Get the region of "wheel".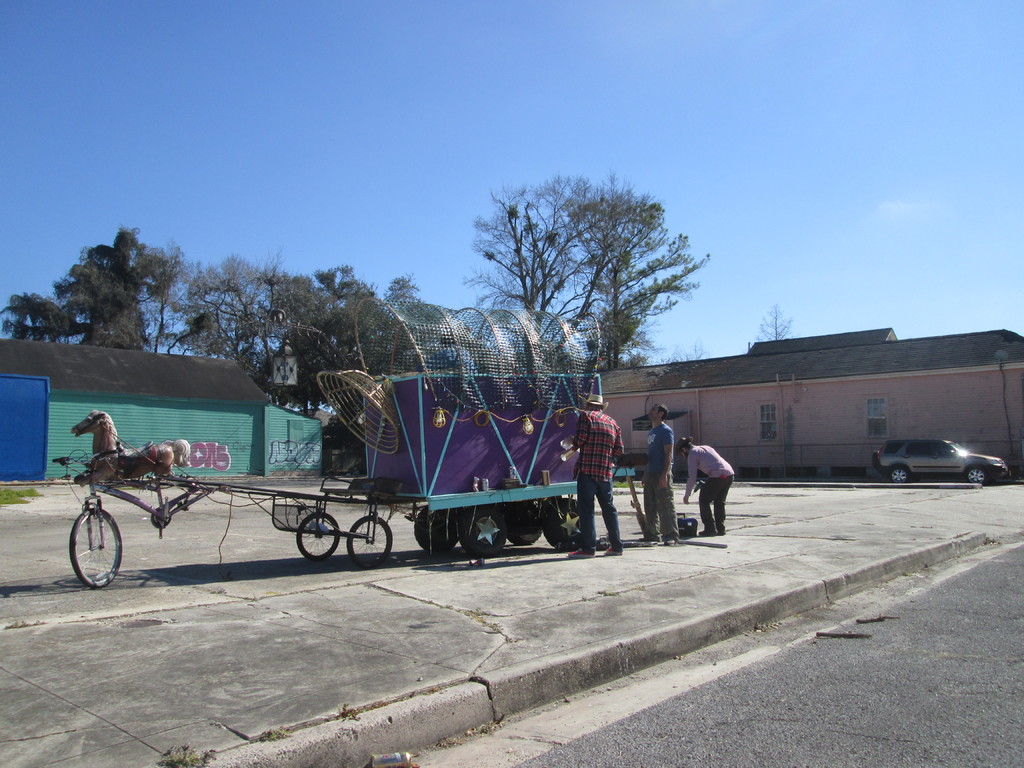
967/467/987/484.
